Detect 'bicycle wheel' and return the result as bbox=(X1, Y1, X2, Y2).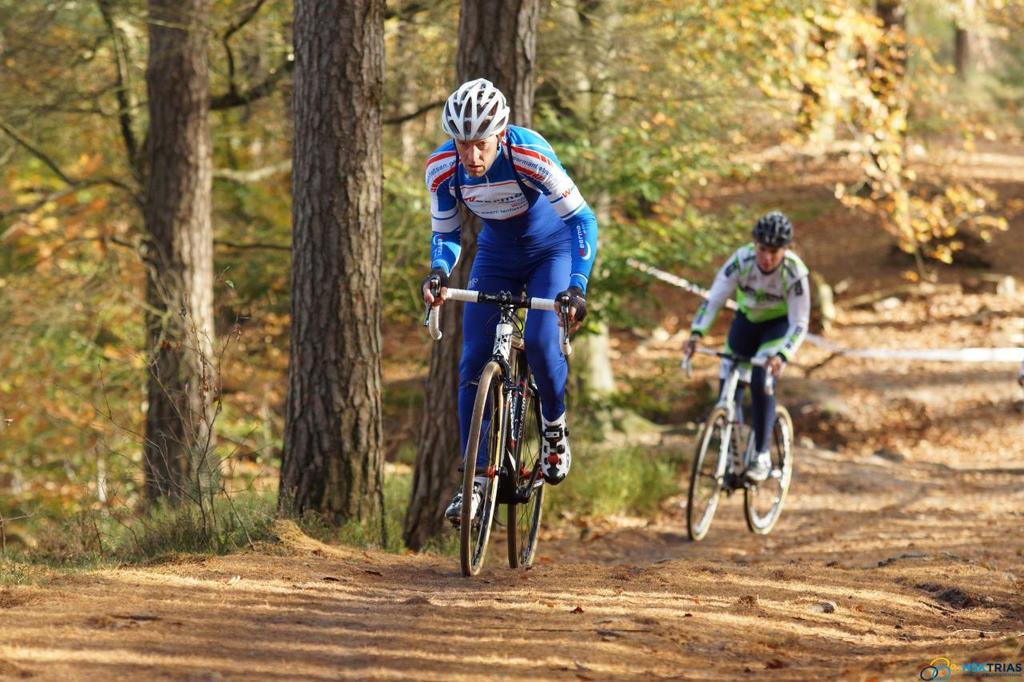
bbox=(686, 403, 729, 544).
